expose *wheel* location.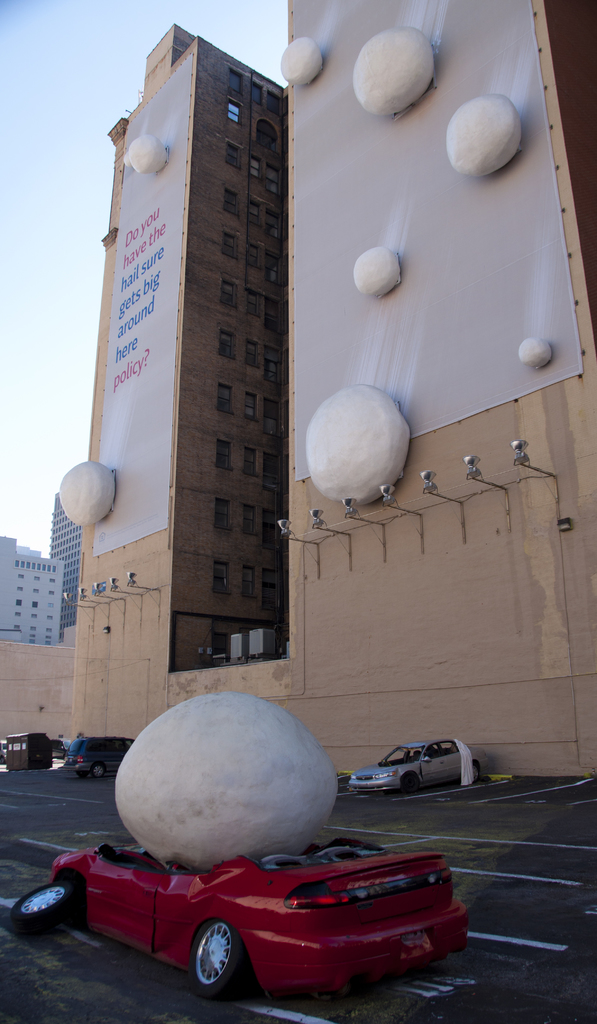
Exposed at 475, 760, 478, 781.
